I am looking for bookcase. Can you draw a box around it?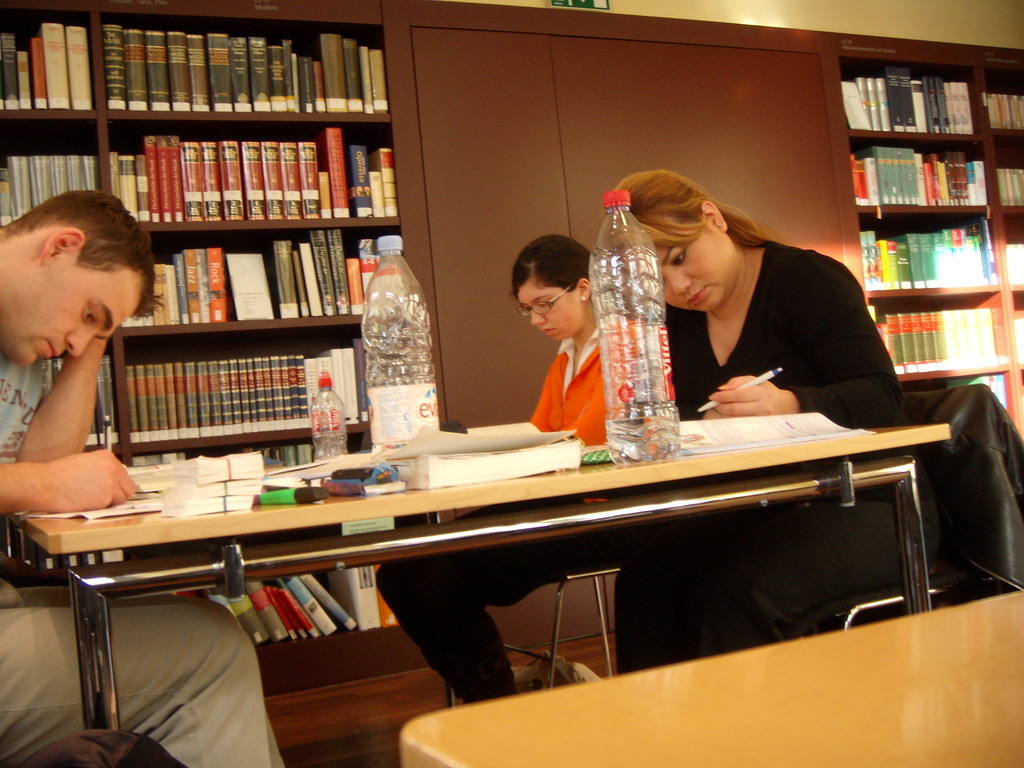
Sure, the bounding box is <box>836,60,1023,444</box>.
